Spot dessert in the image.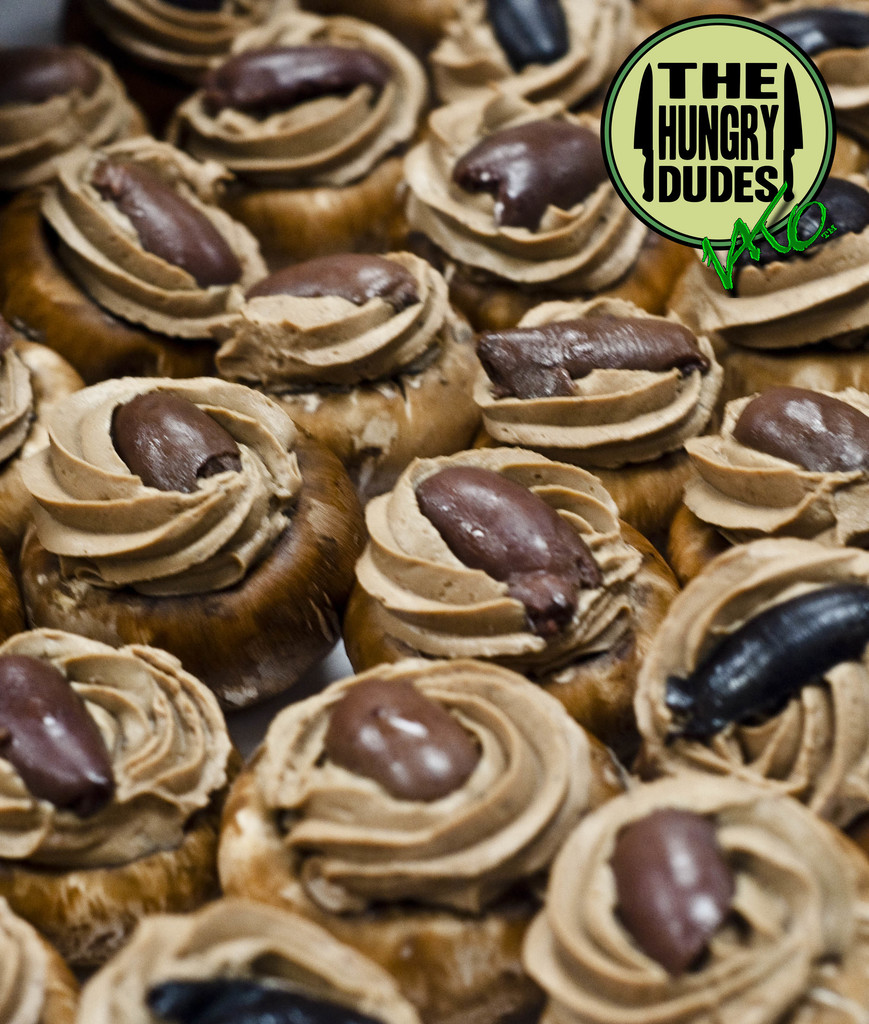
dessert found at 685, 188, 868, 389.
